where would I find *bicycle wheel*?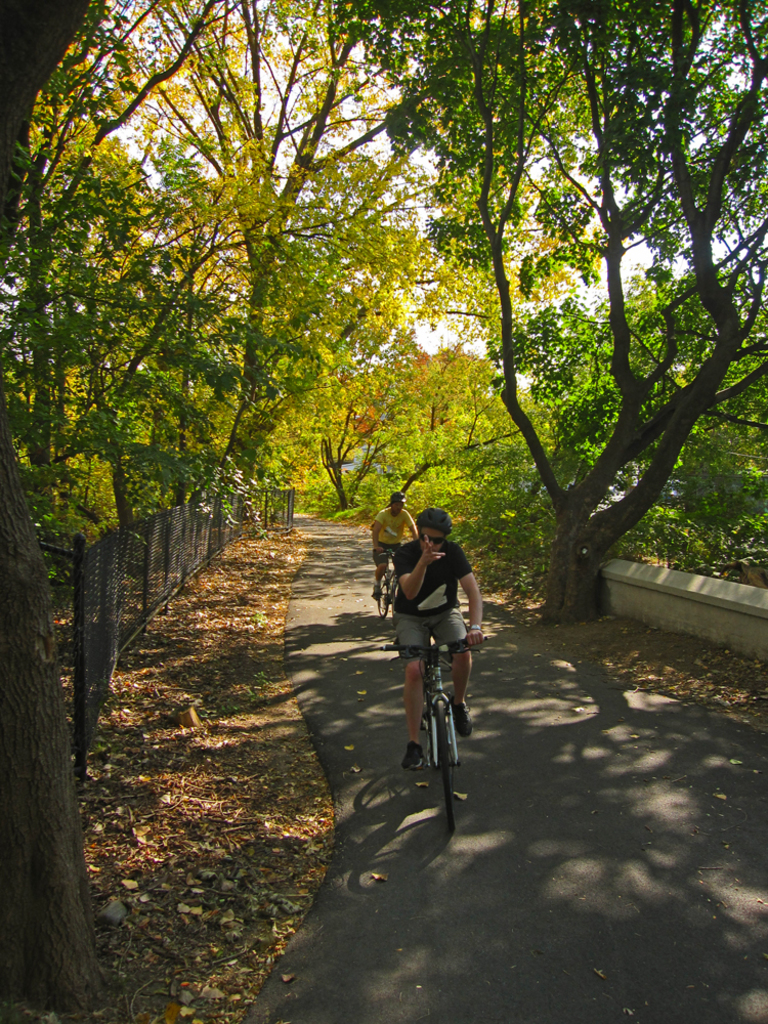
At (x1=375, y1=562, x2=393, y2=621).
